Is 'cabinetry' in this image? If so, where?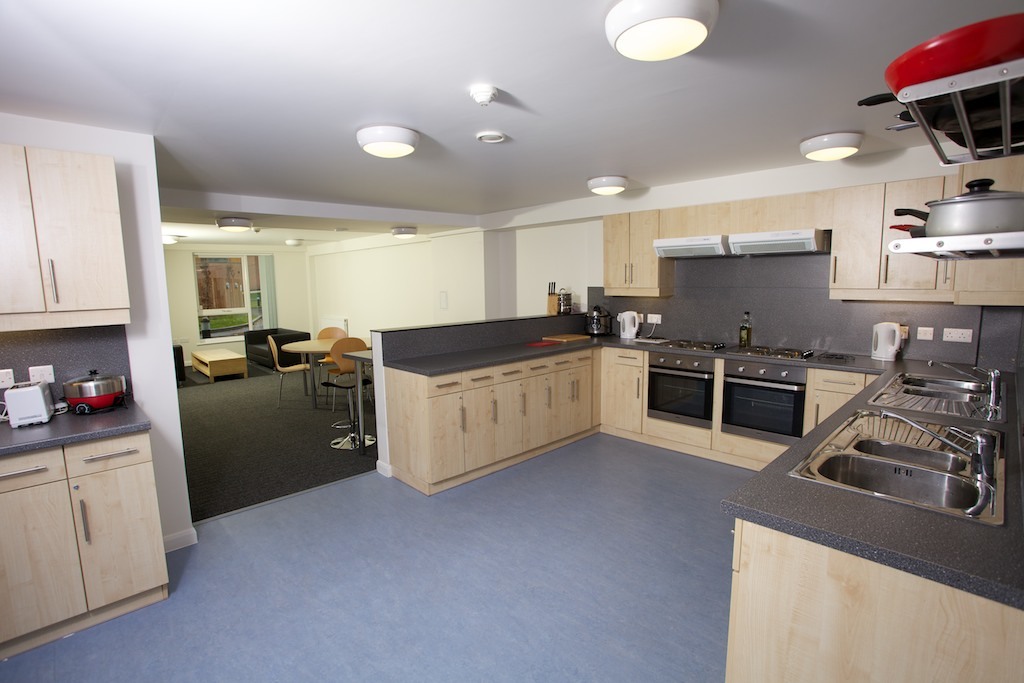
Yes, at locate(0, 134, 133, 336).
